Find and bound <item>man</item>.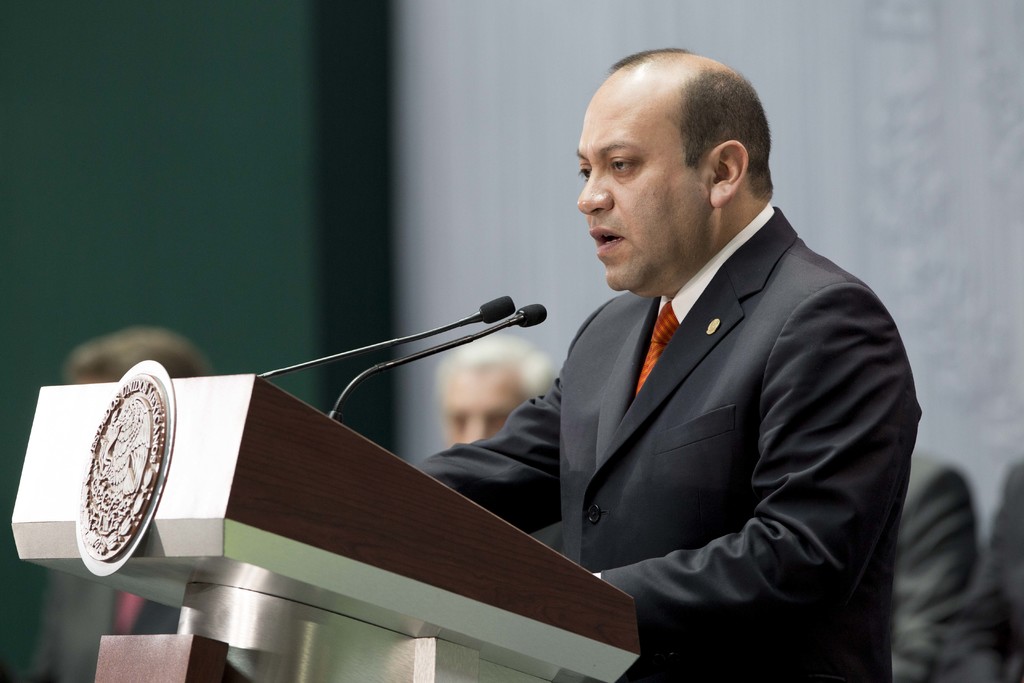
Bound: [x1=963, y1=463, x2=1023, y2=682].
